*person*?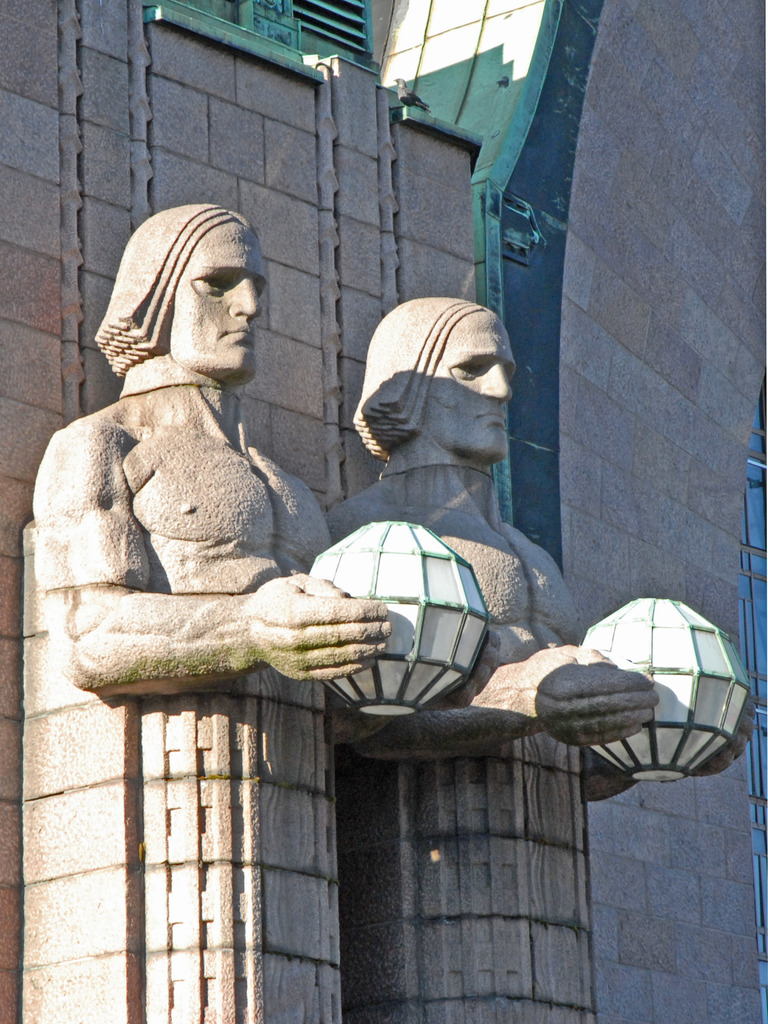
{"left": 320, "top": 294, "right": 756, "bottom": 1023}
